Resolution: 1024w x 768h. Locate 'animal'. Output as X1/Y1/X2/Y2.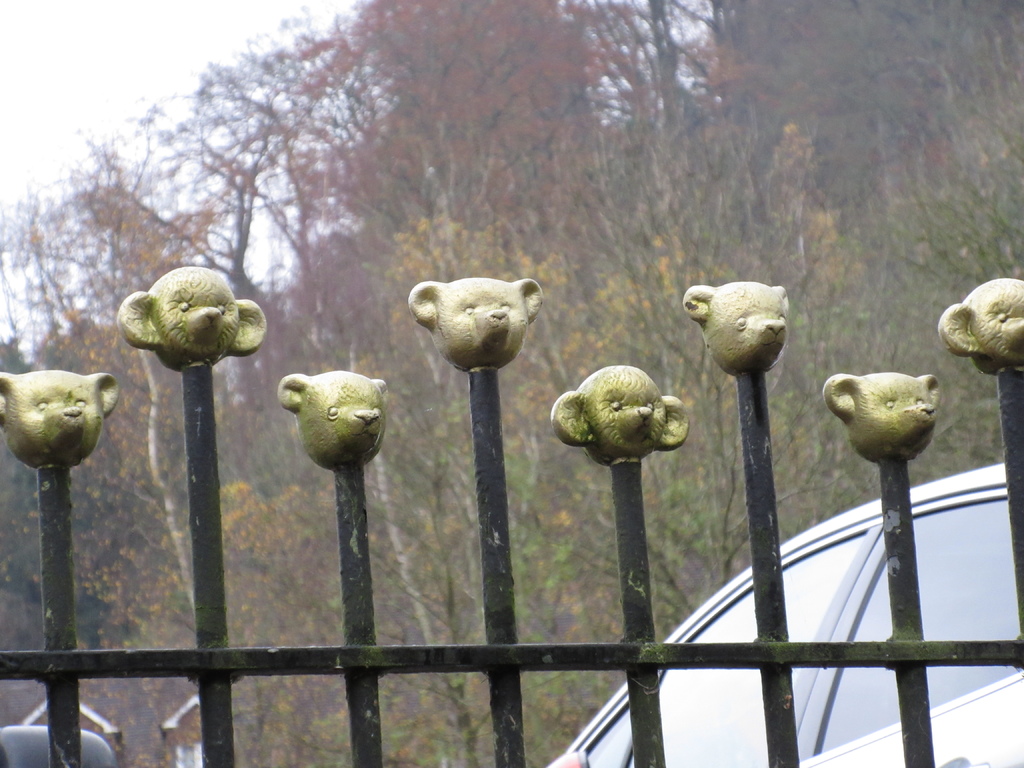
826/365/941/467.
